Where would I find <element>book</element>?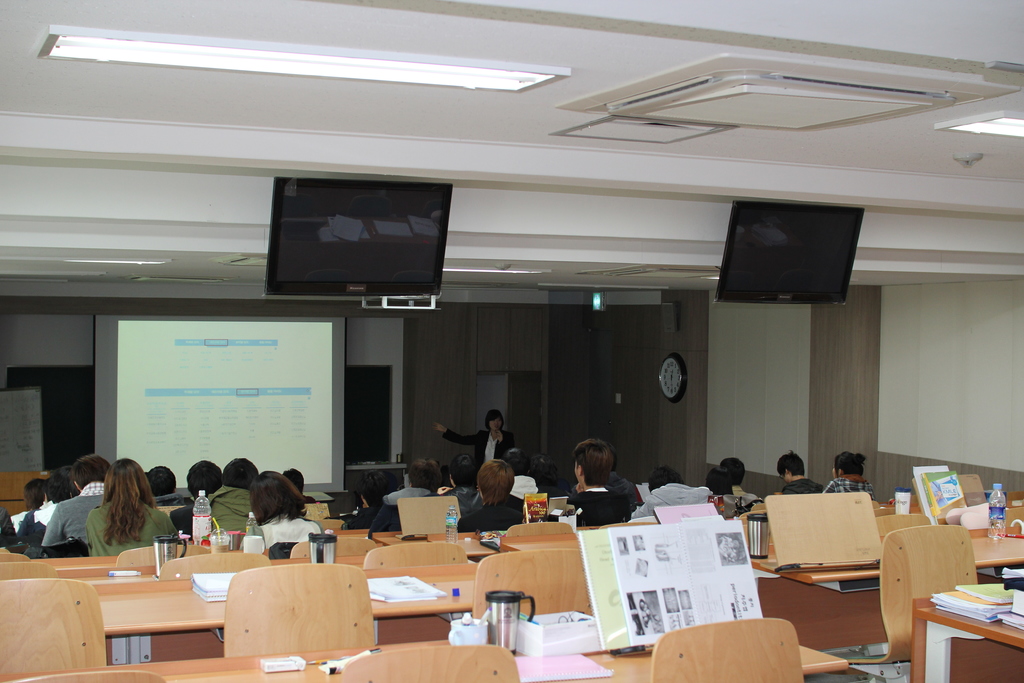
At locate(996, 588, 1021, 627).
